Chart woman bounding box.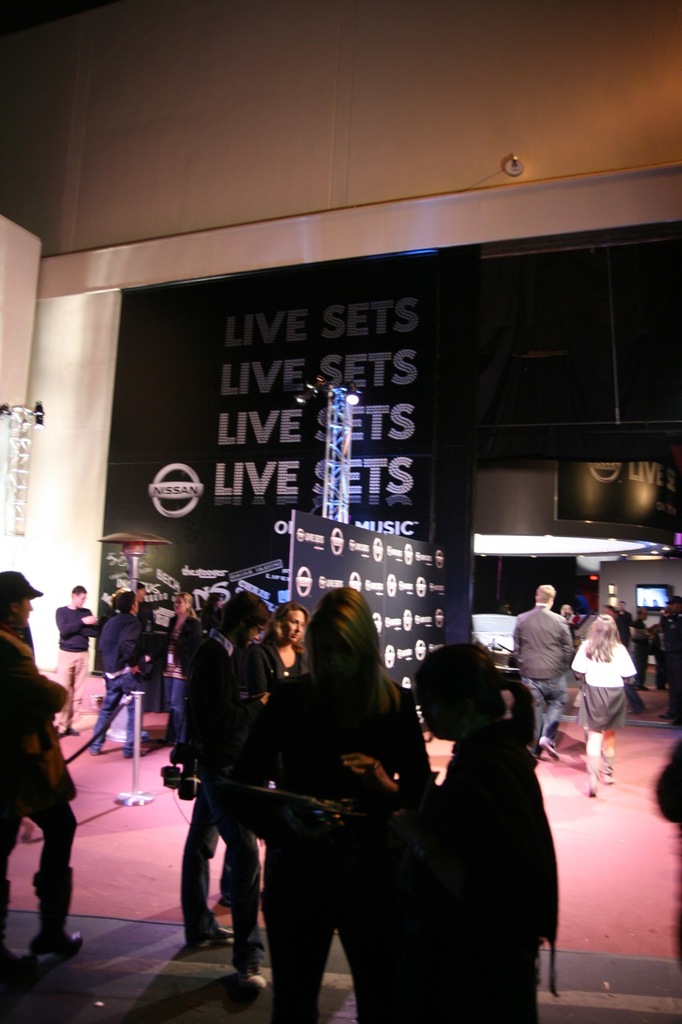
Charted: {"x1": 339, "y1": 638, "x2": 560, "y2": 1023}.
